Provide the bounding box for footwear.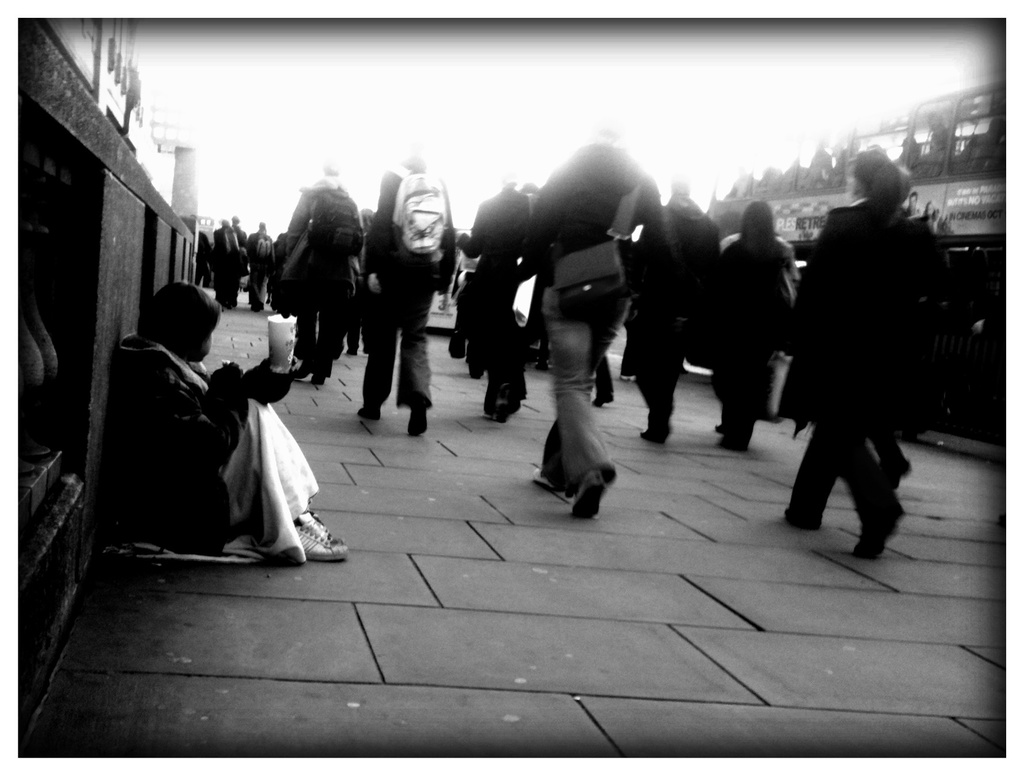
rect(893, 458, 915, 489).
